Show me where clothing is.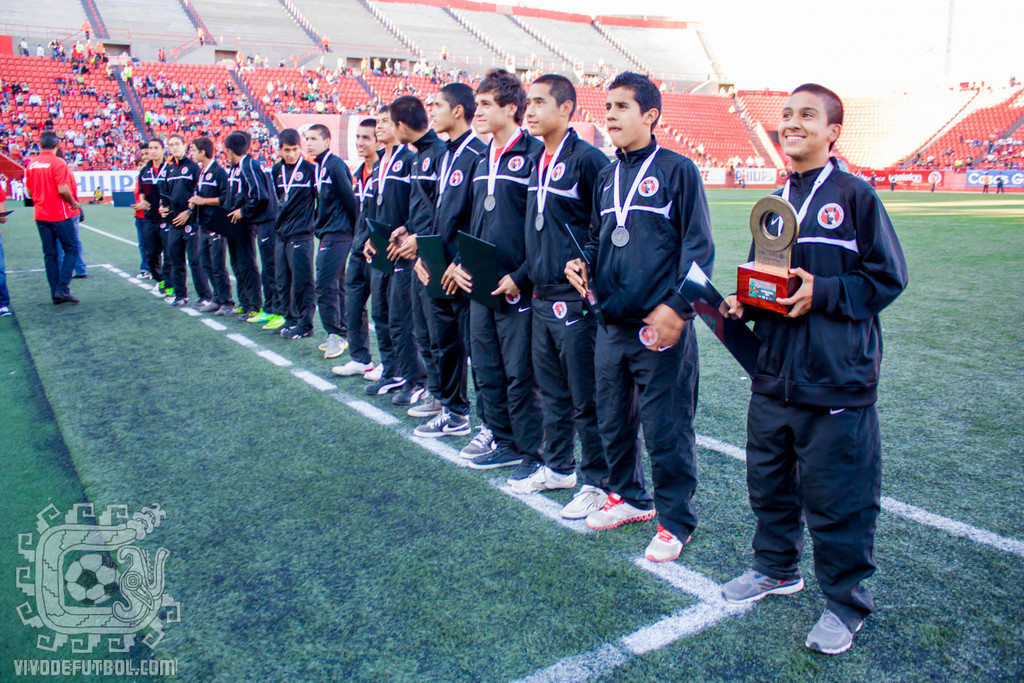
clothing is at {"x1": 392, "y1": 128, "x2": 458, "y2": 384}.
